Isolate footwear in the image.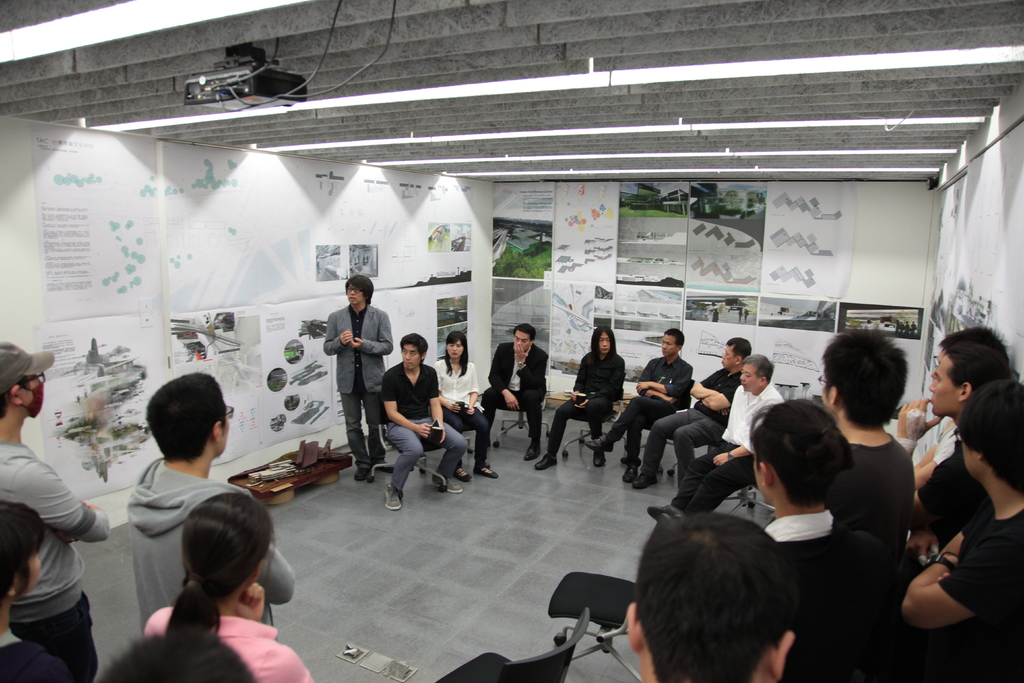
Isolated region: 620,457,634,488.
